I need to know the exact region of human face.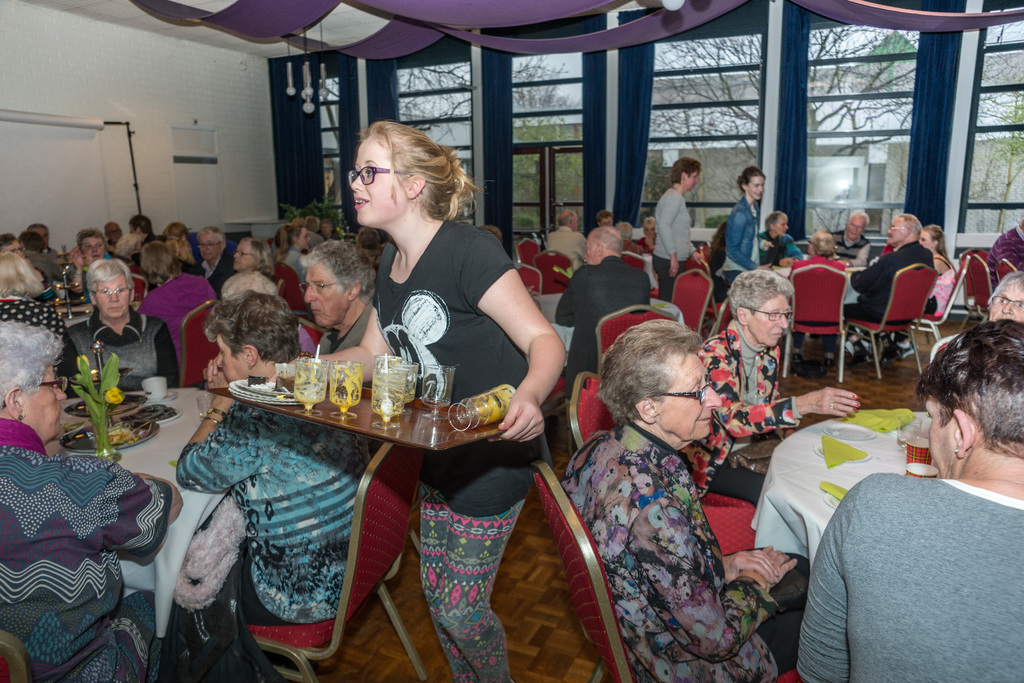
Region: rect(234, 241, 248, 270).
